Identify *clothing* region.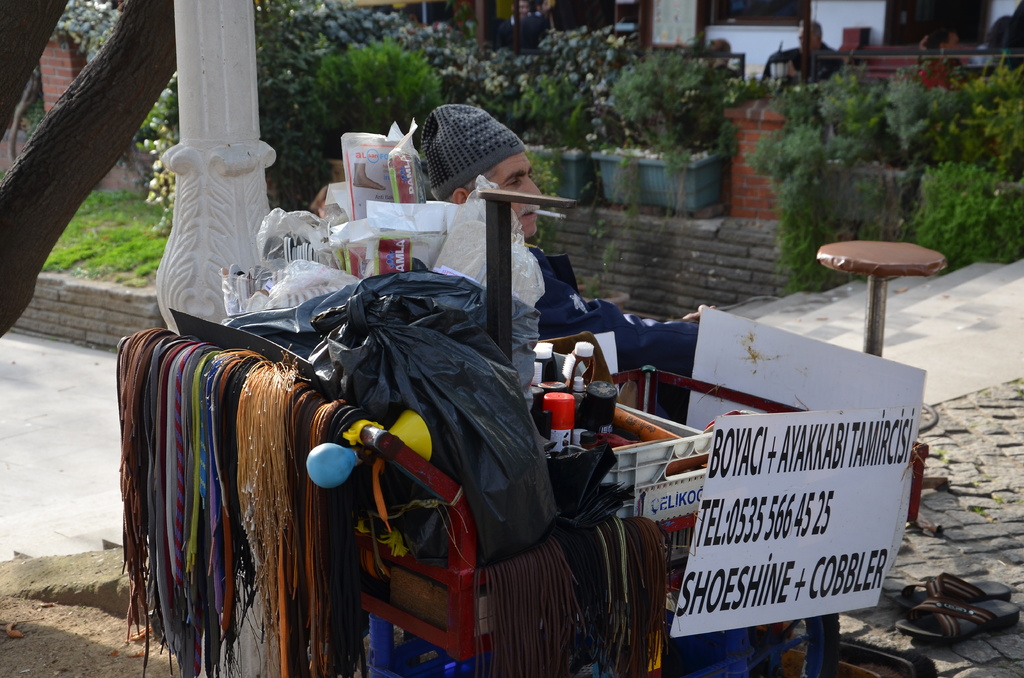
Region: bbox=(525, 244, 703, 378).
